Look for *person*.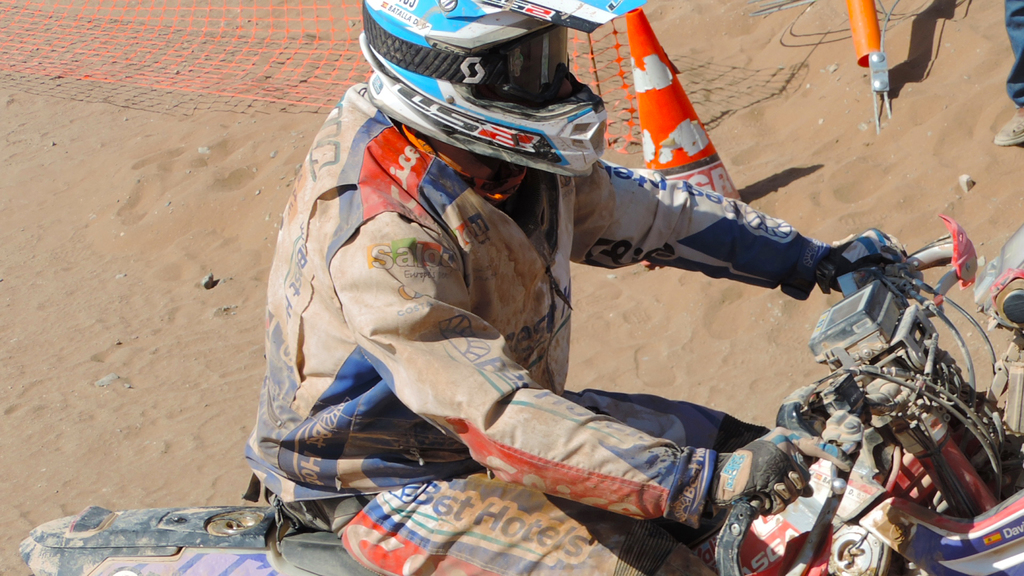
Found: (left=997, top=0, right=1023, bottom=142).
